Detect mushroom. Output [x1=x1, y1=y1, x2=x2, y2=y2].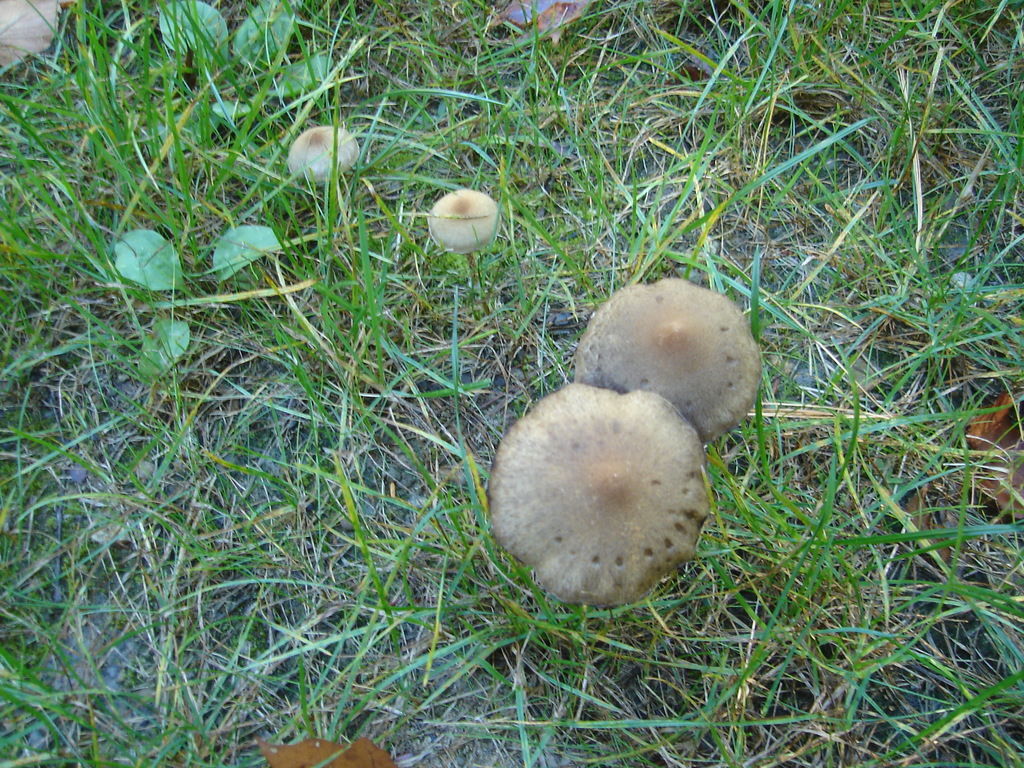
[x1=269, y1=129, x2=359, y2=207].
